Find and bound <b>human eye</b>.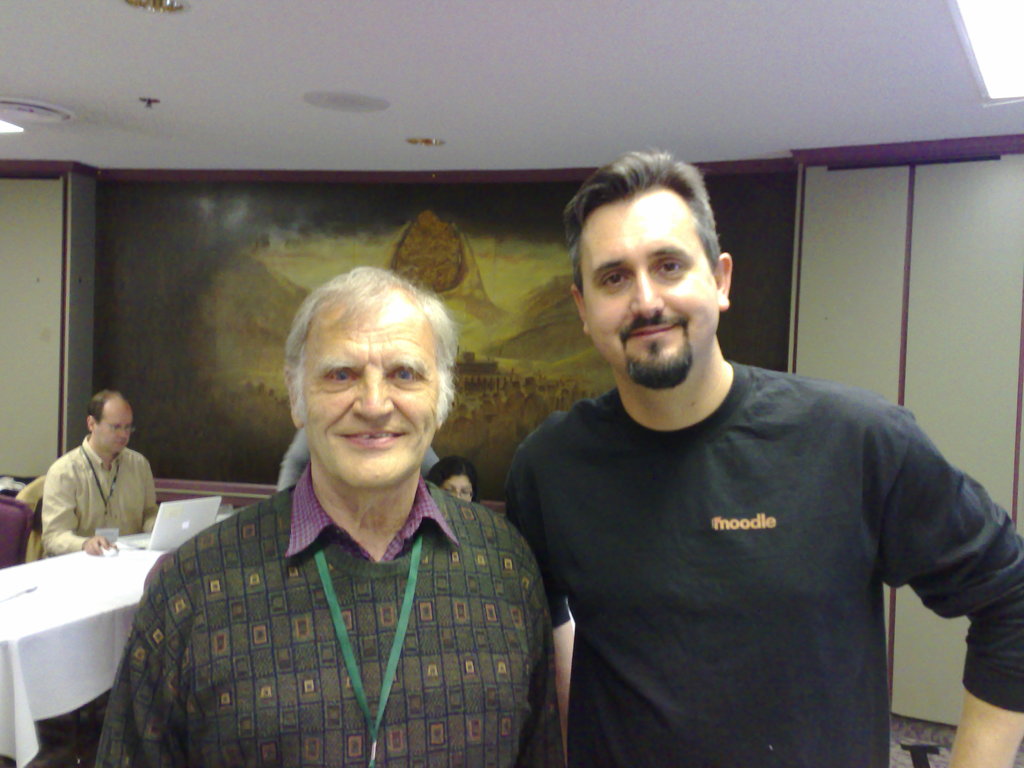
Bound: [320, 367, 356, 383].
